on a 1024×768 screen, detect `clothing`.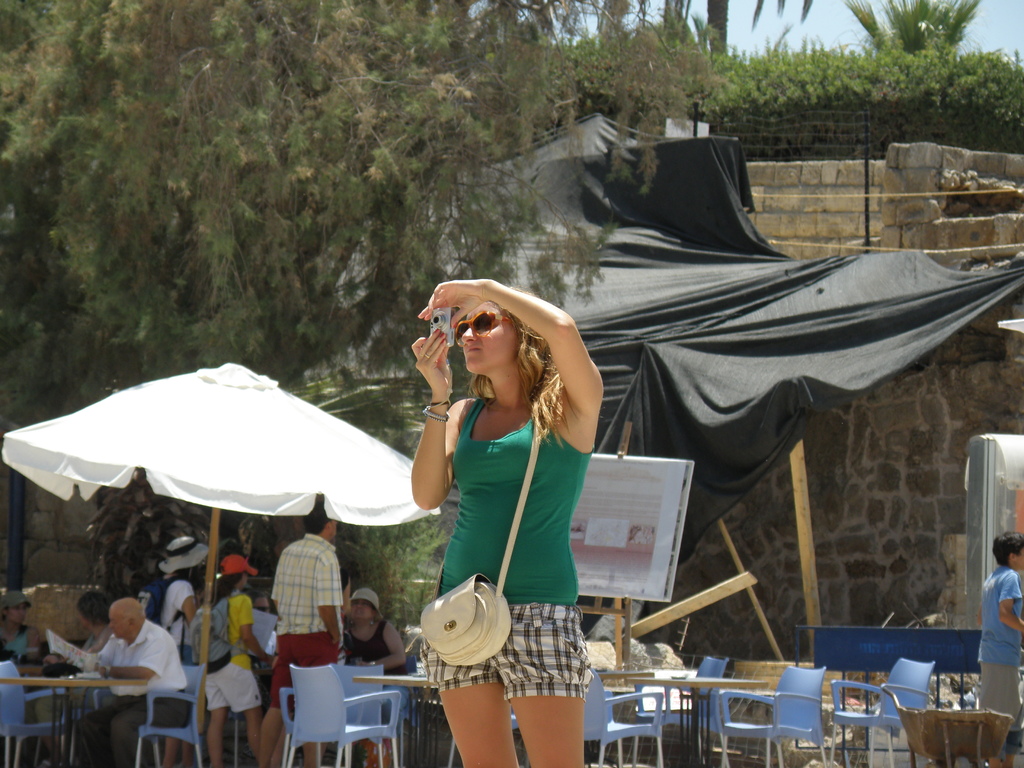
(x1=0, y1=626, x2=39, y2=666).
